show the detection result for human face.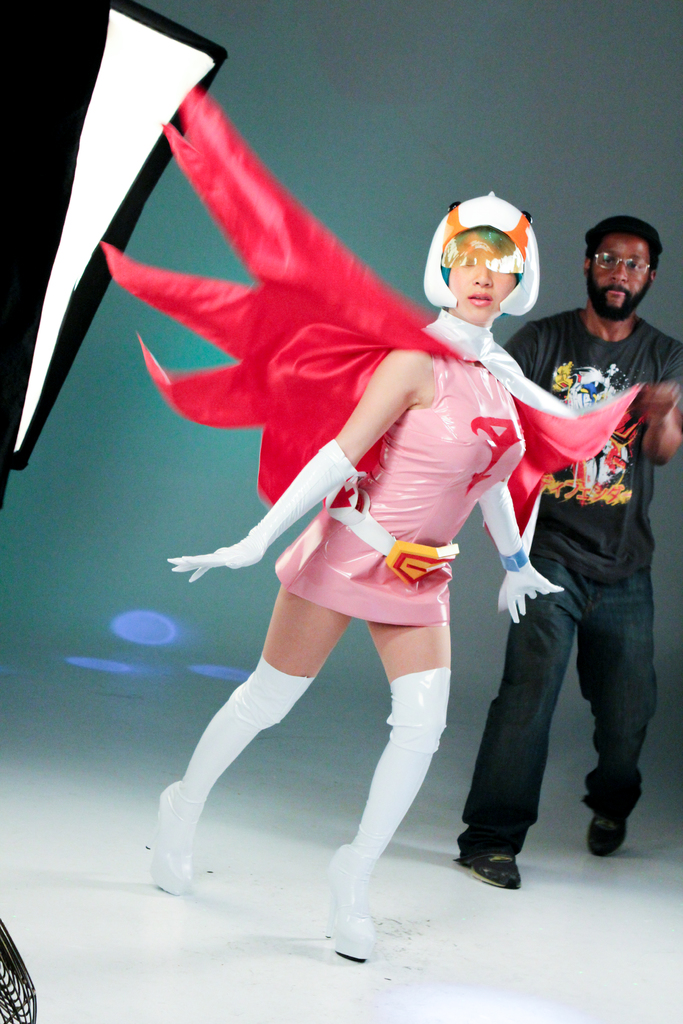
rect(588, 232, 650, 312).
